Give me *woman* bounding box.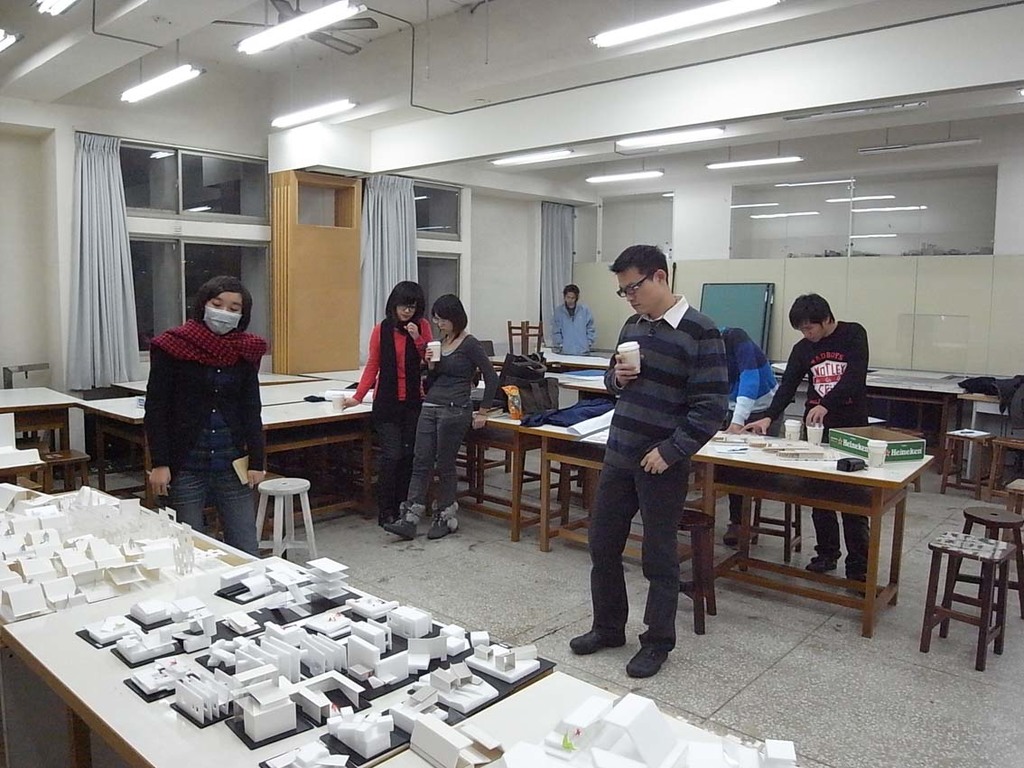
<region>377, 291, 499, 546</region>.
